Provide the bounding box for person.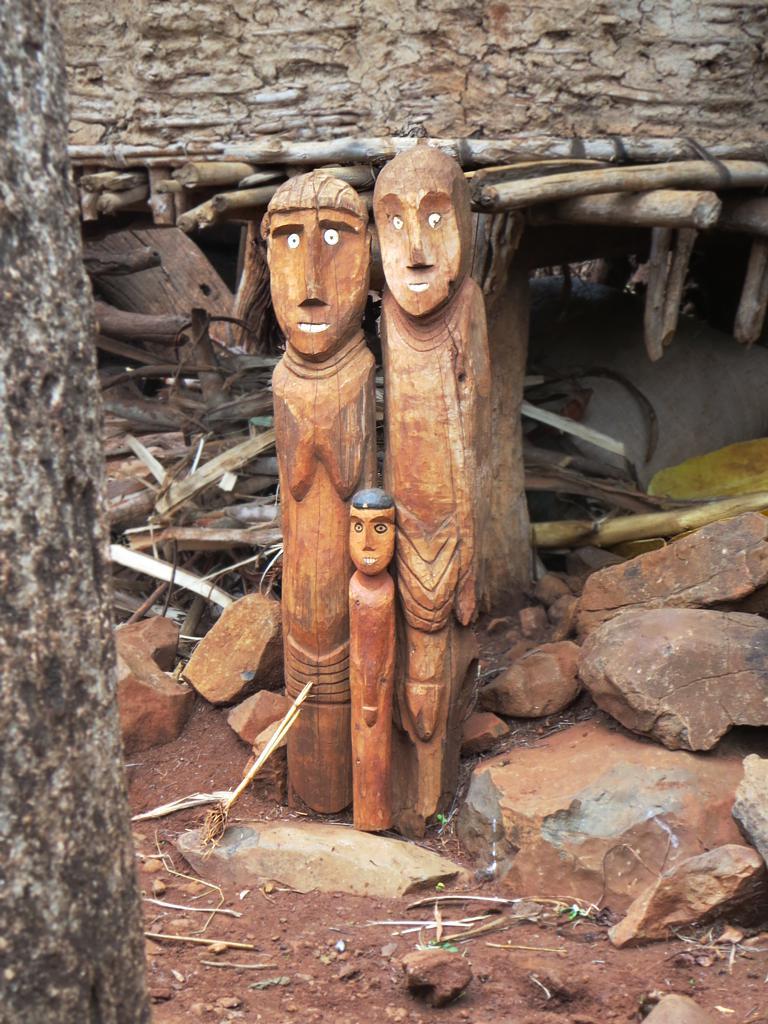
384/140/533/821.
